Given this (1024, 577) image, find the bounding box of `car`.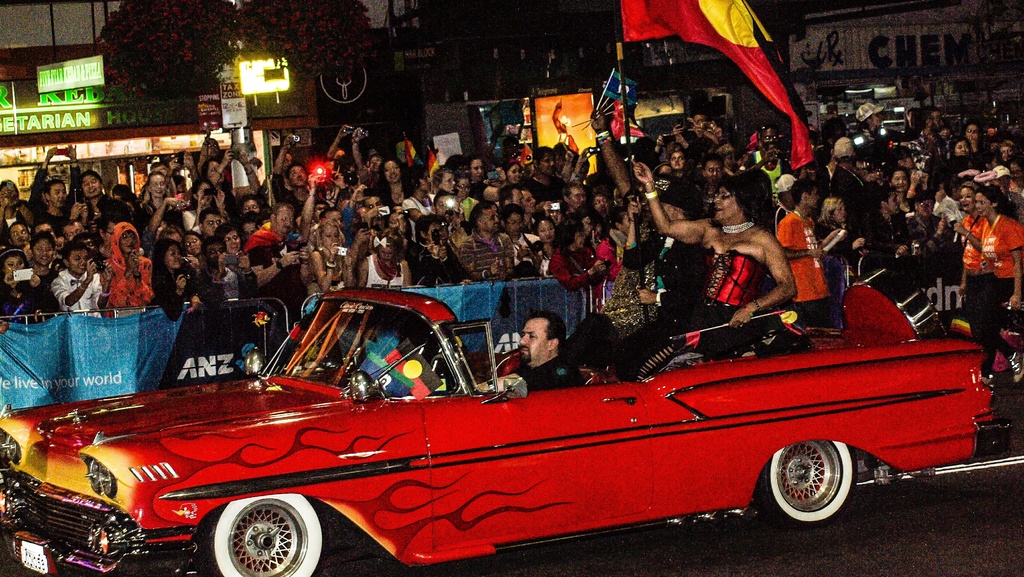
select_region(0, 288, 974, 560).
